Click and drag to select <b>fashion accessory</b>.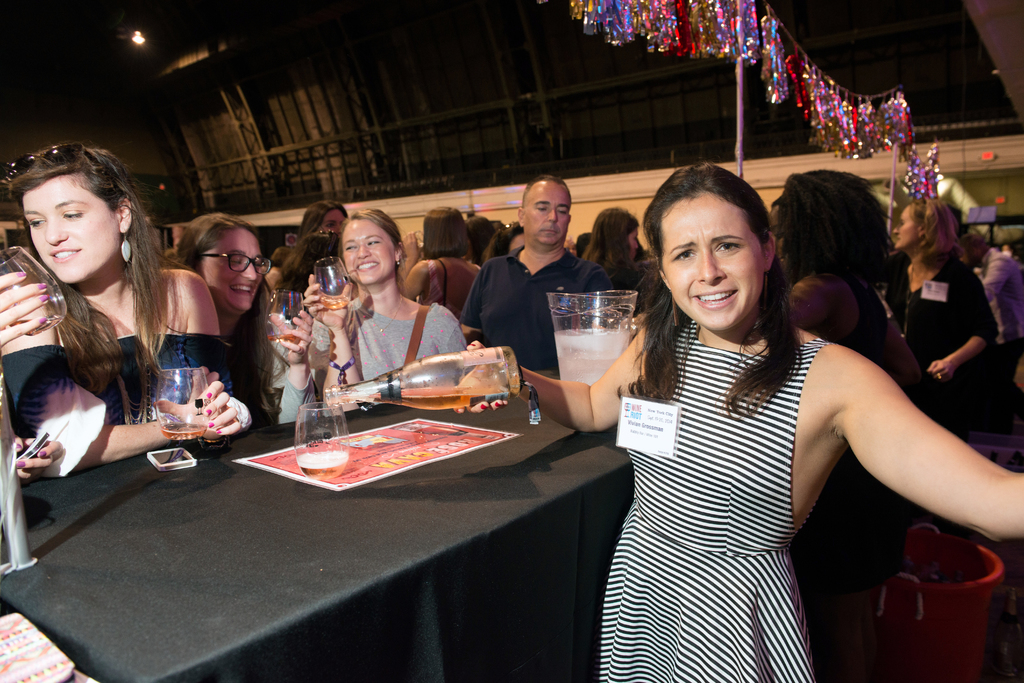
Selection: (x1=122, y1=227, x2=128, y2=259).
